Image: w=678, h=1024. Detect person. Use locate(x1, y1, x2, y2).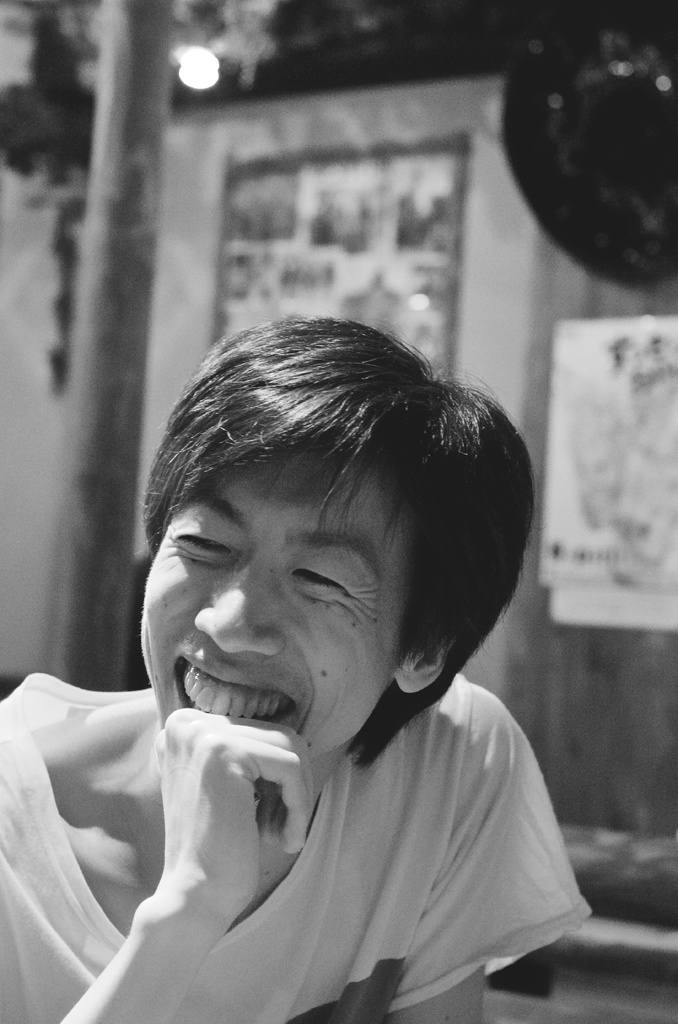
locate(72, 285, 615, 1018).
